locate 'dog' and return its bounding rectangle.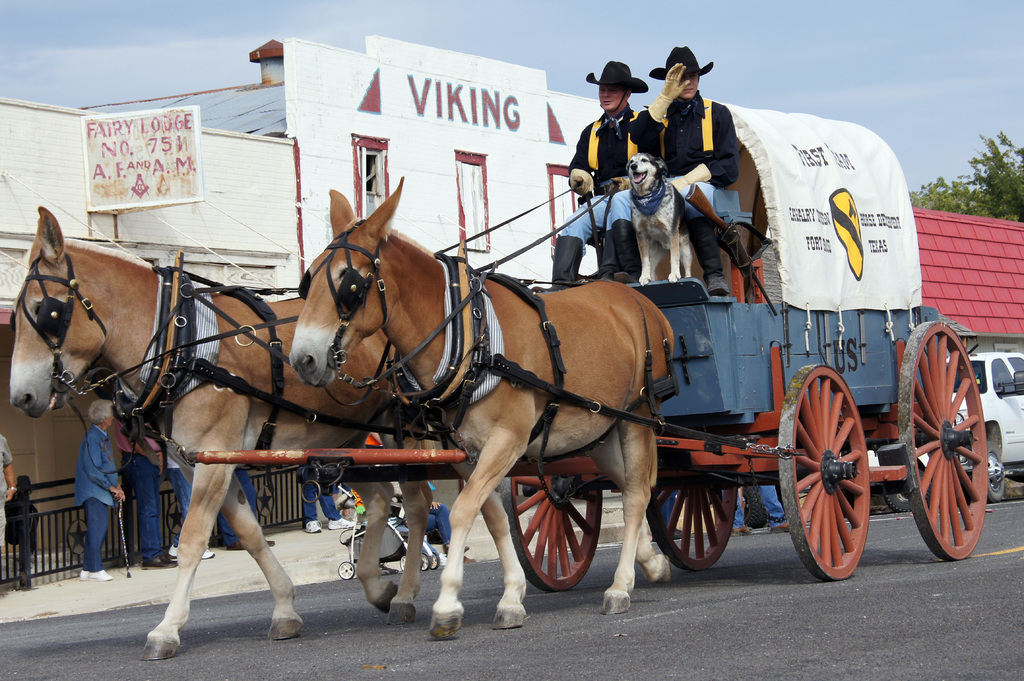
l=628, t=153, r=699, b=283.
